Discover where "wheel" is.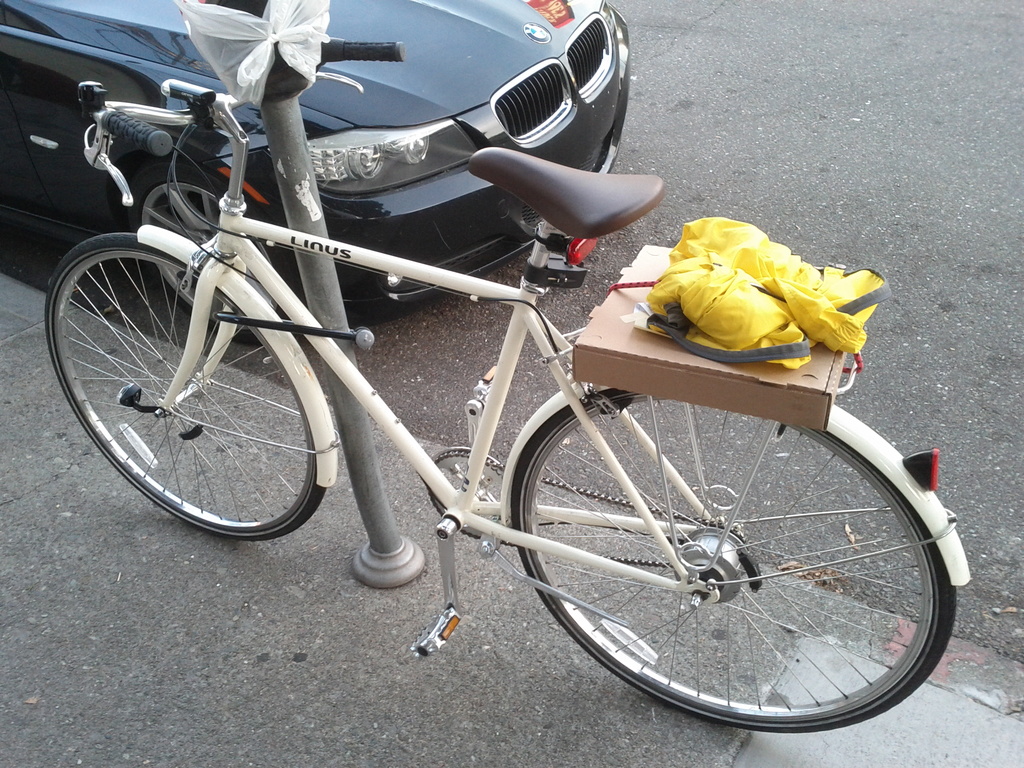
Discovered at (x1=423, y1=448, x2=505, y2=517).
